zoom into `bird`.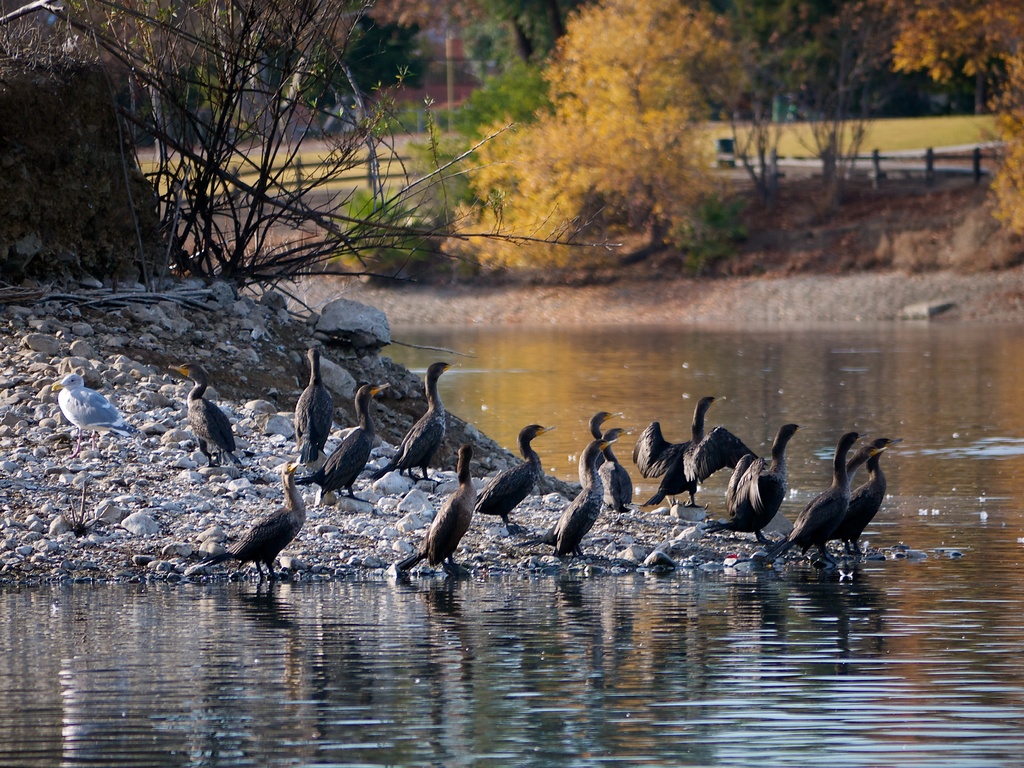
Zoom target: bbox=[588, 410, 616, 472].
